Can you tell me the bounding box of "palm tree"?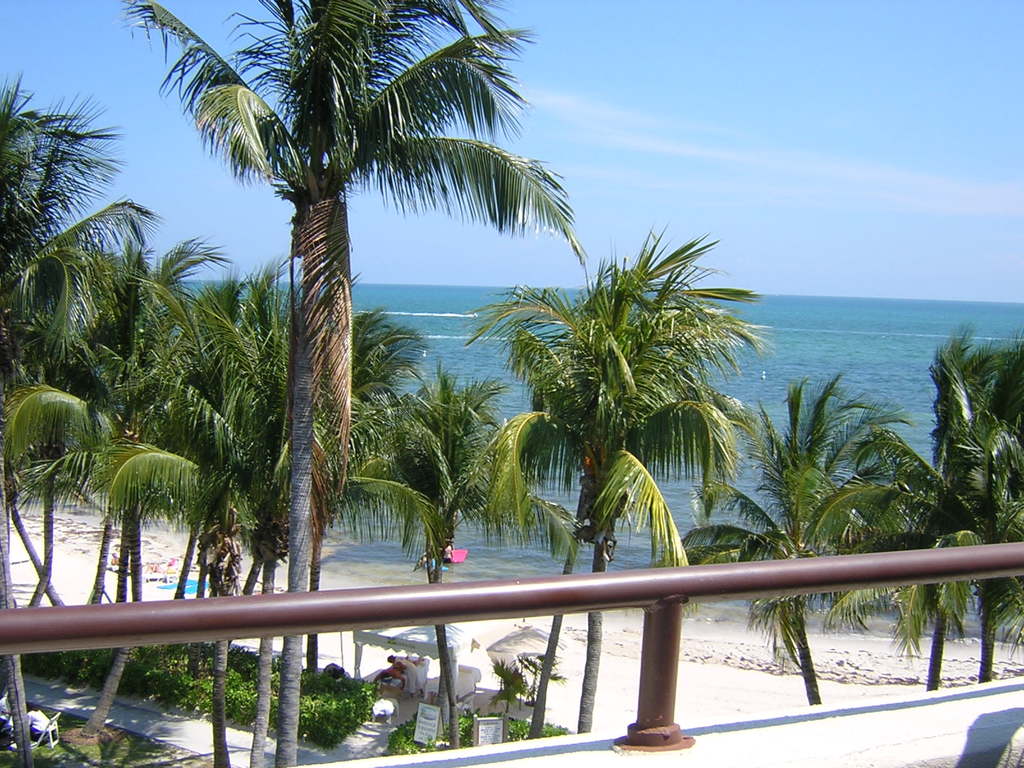
box(705, 387, 818, 696).
